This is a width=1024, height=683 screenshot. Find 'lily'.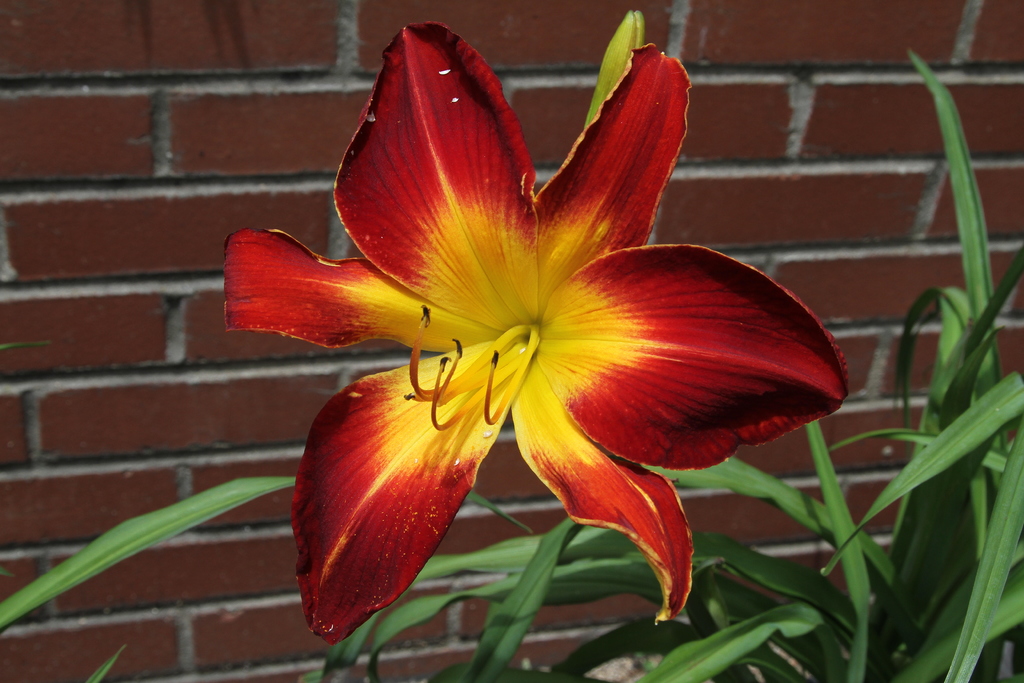
Bounding box: (220, 22, 856, 644).
